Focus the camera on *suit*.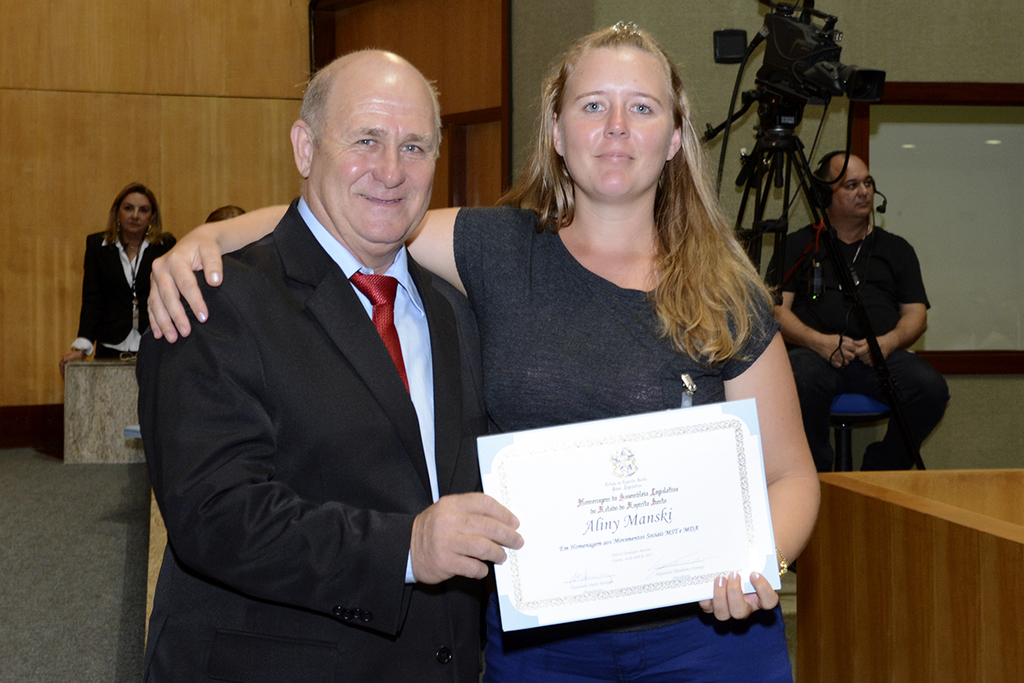
Focus region: bbox(78, 236, 178, 365).
